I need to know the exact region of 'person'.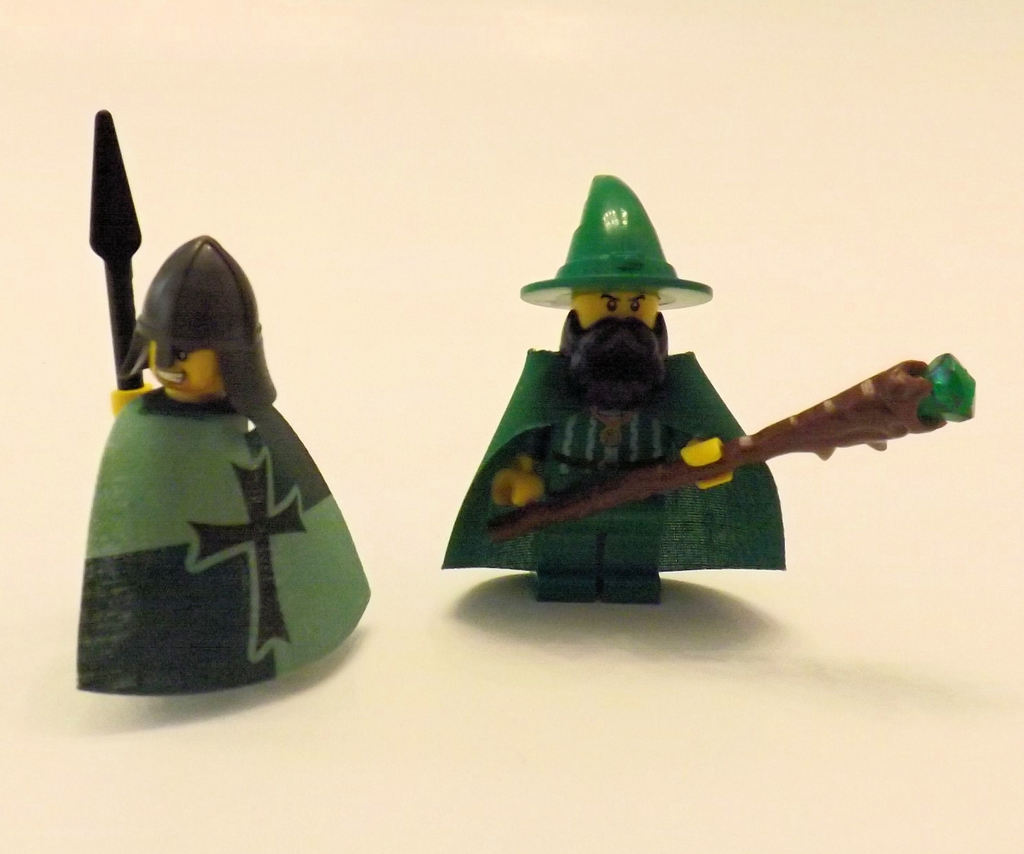
Region: [79,230,378,696].
